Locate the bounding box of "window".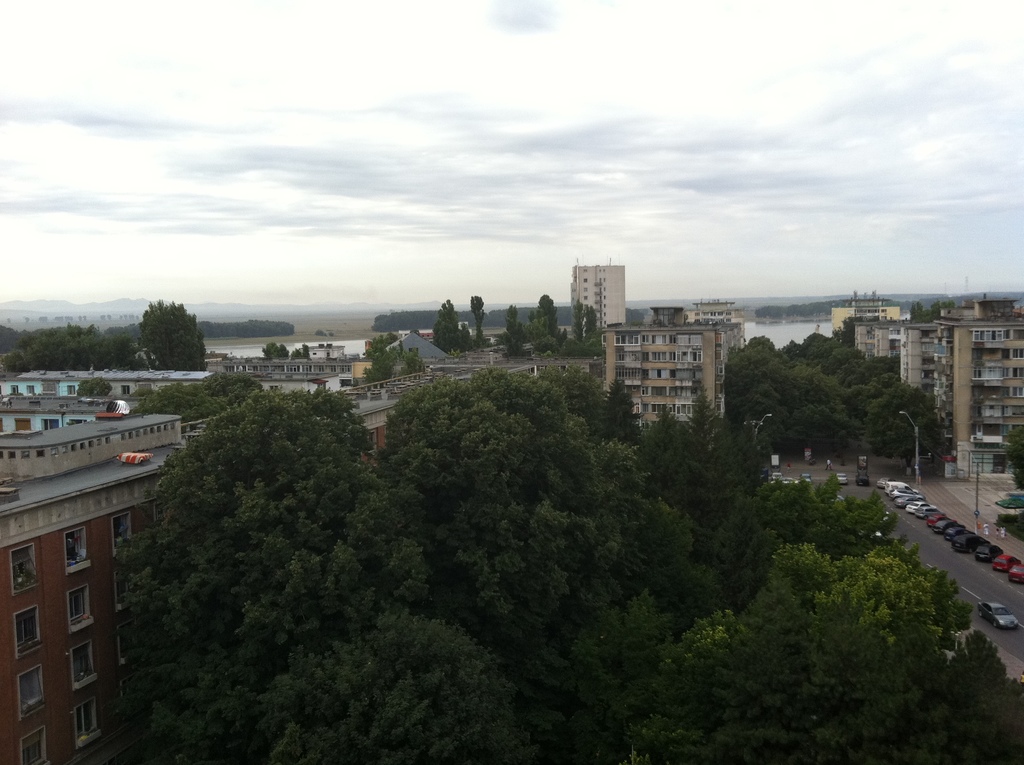
Bounding box: rect(61, 527, 90, 577).
